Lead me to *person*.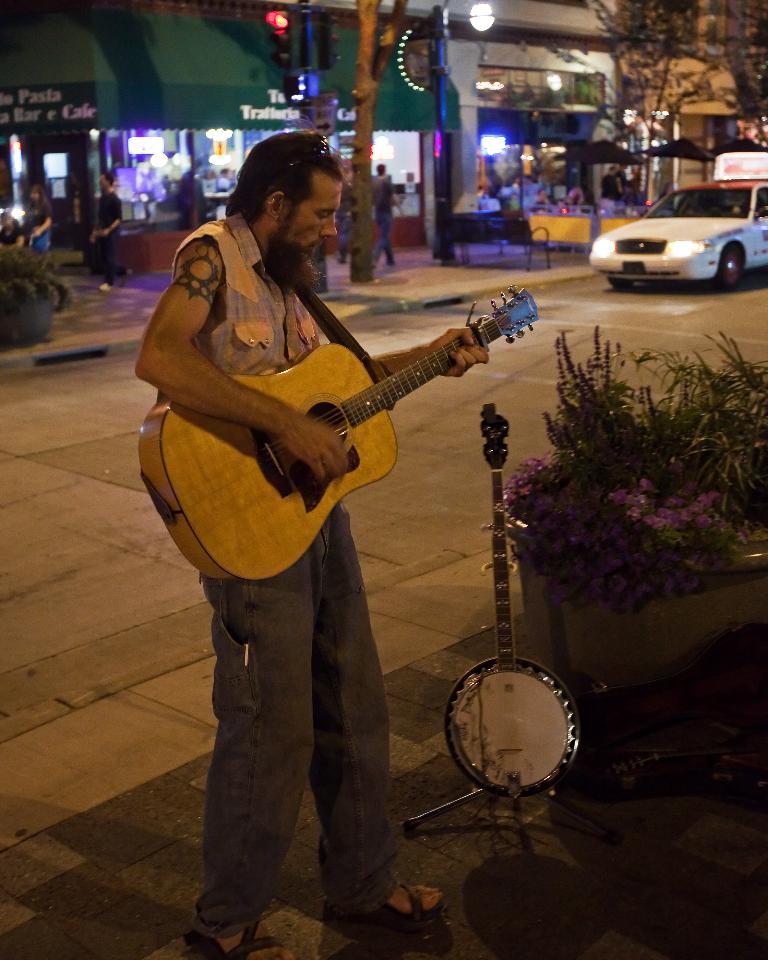
Lead to bbox=[617, 162, 630, 185].
